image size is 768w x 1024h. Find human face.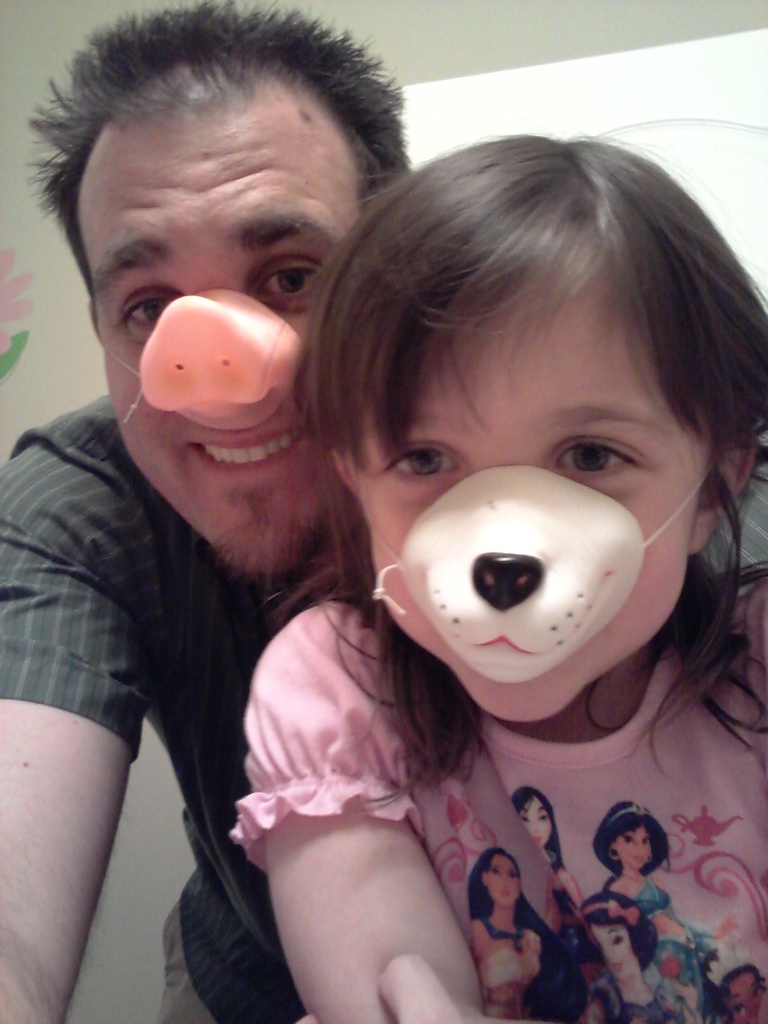
Rect(74, 101, 375, 579).
